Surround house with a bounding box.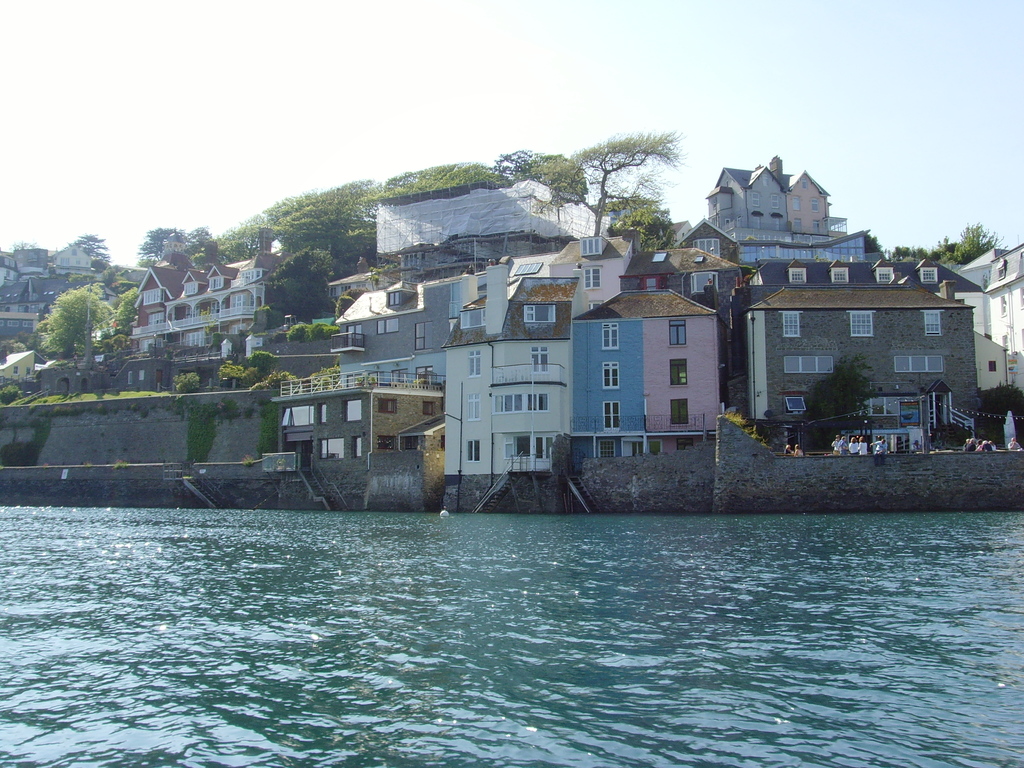
detection(643, 290, 717, 458).
